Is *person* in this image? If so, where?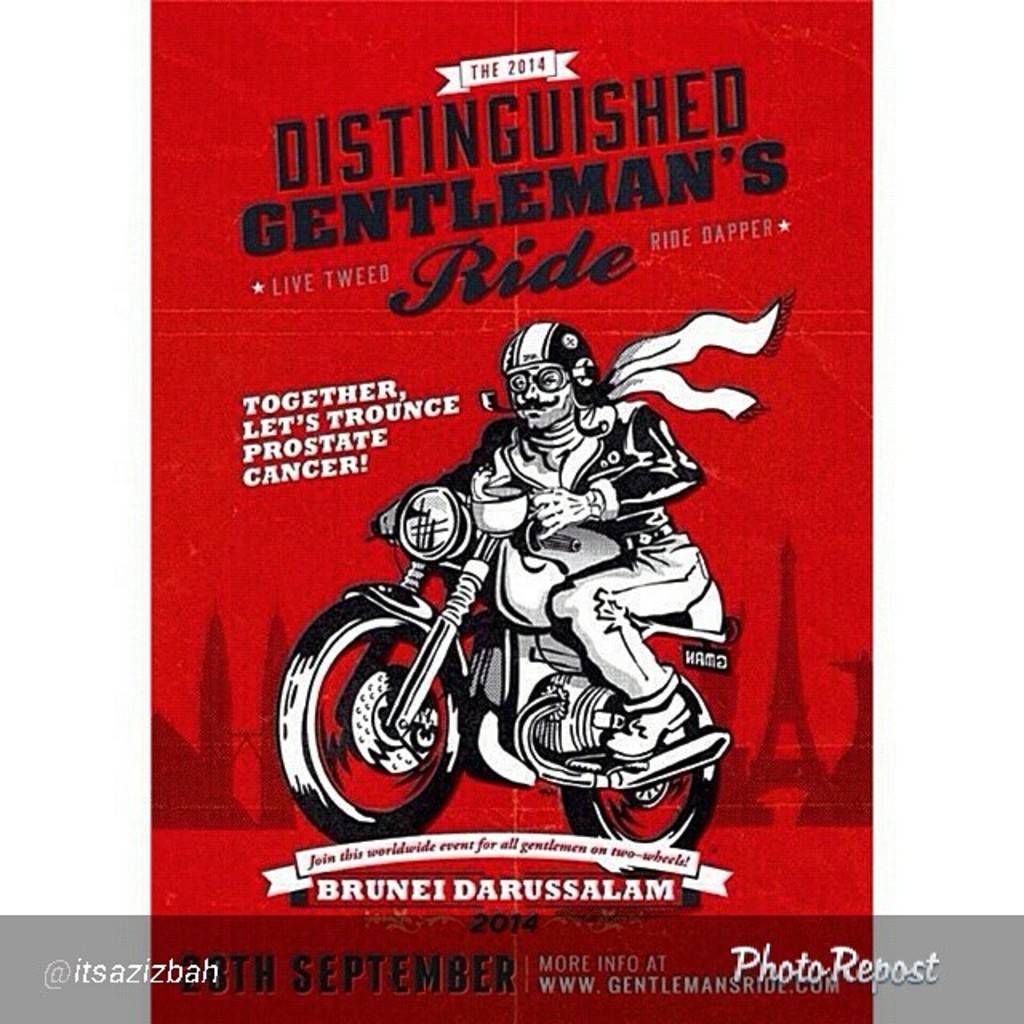
Yes, at 381 322 706 762.
